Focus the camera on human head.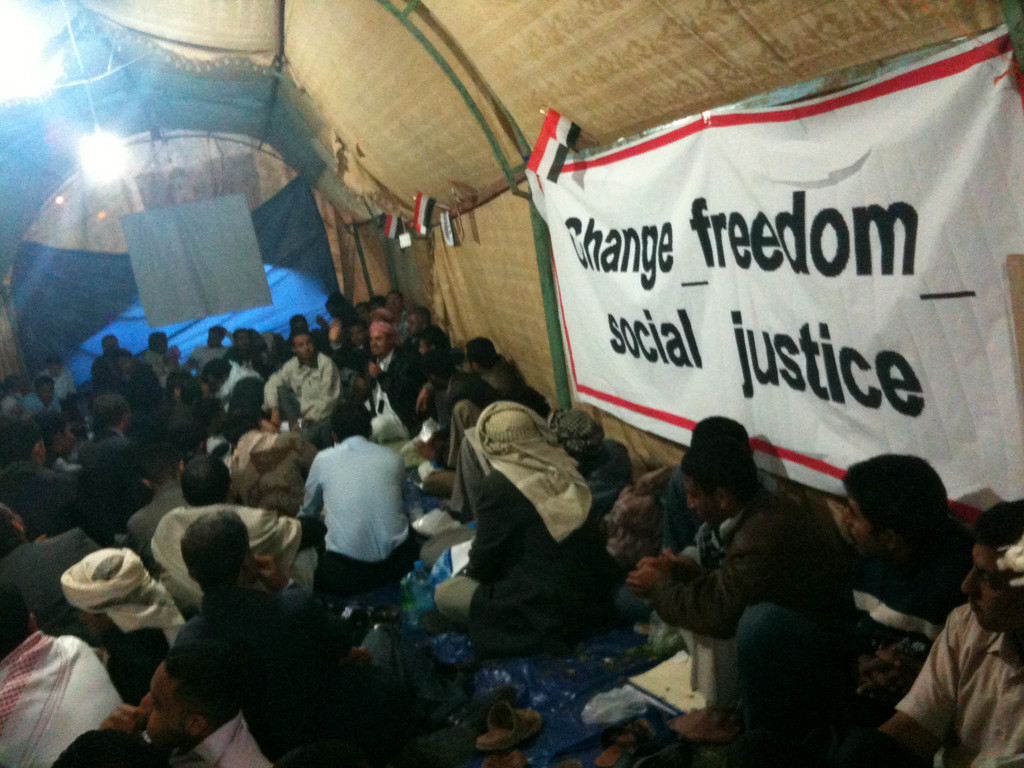
Focus region: [178, 511, 260, 589].
